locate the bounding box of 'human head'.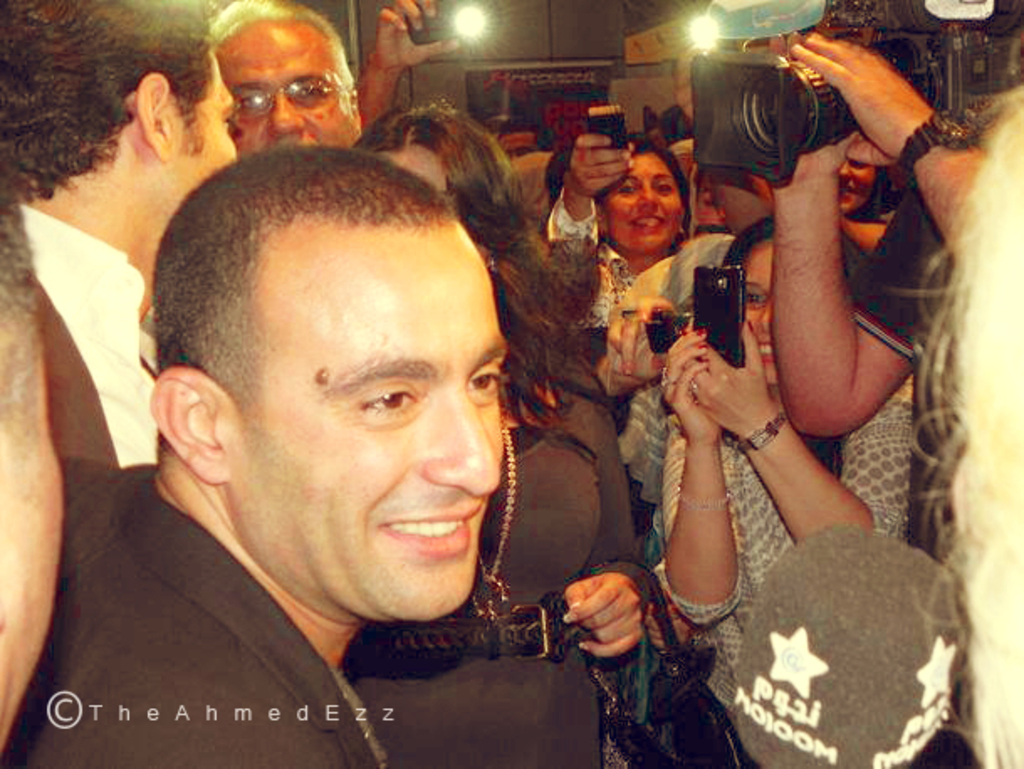
Bounding box: x1=697, y1=166, x2=725, y2=235.
